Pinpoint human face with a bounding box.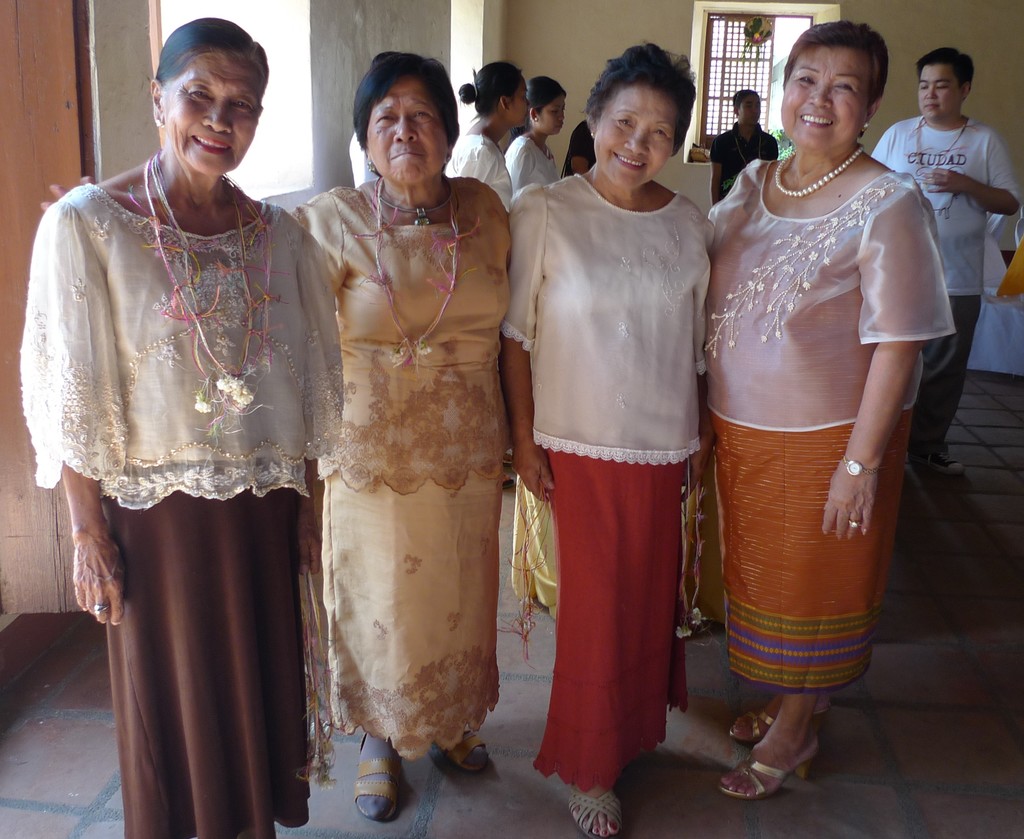
539/94/565/136.
